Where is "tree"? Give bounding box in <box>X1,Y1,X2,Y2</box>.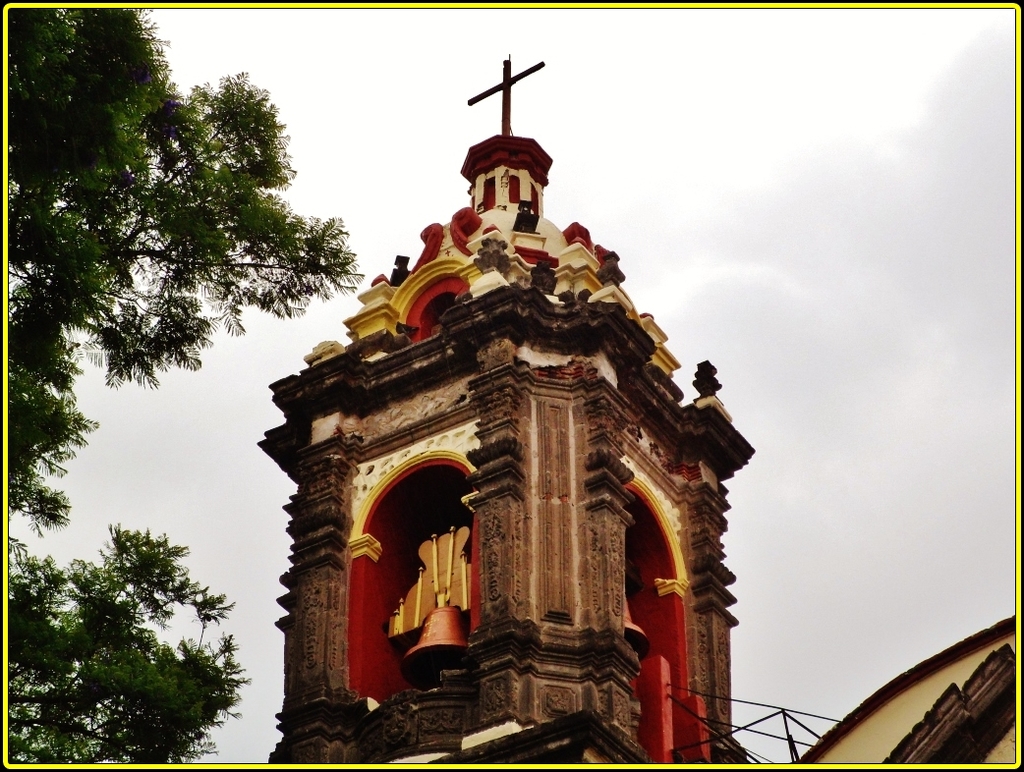
<box>0,8,367,771</box>.
